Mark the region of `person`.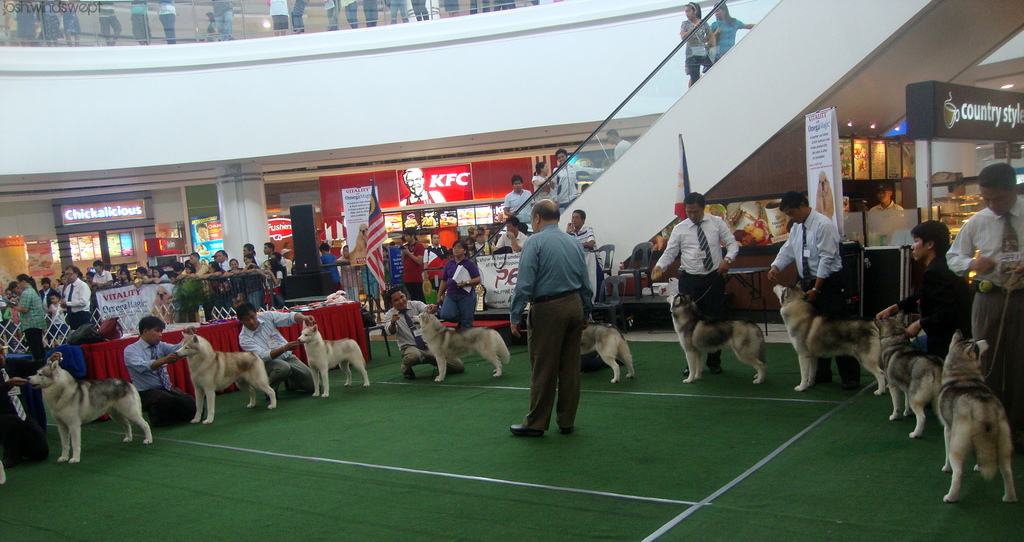
Region: crop(436, 236, 485, 341).
